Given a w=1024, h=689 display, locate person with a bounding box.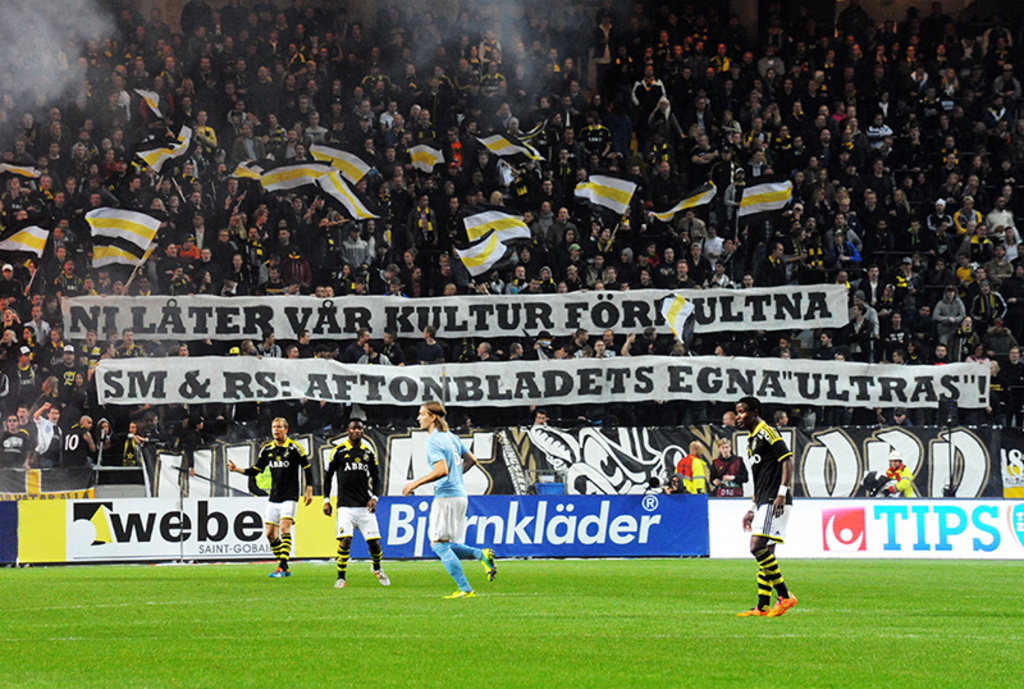
Located: crop(230, 124, 261, 160).
